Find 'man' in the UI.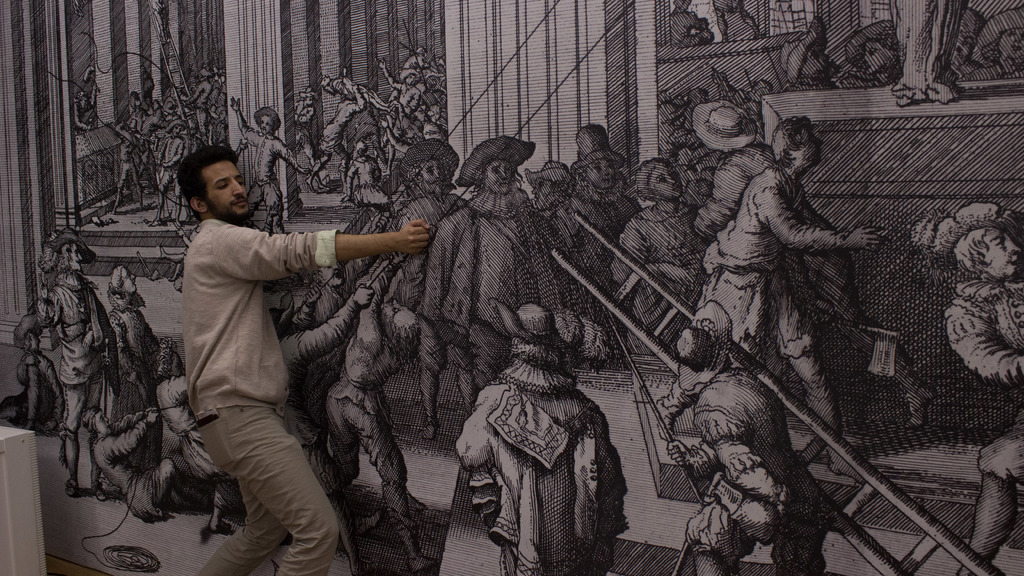
UI element at locate(274, 275, 371, 575).
